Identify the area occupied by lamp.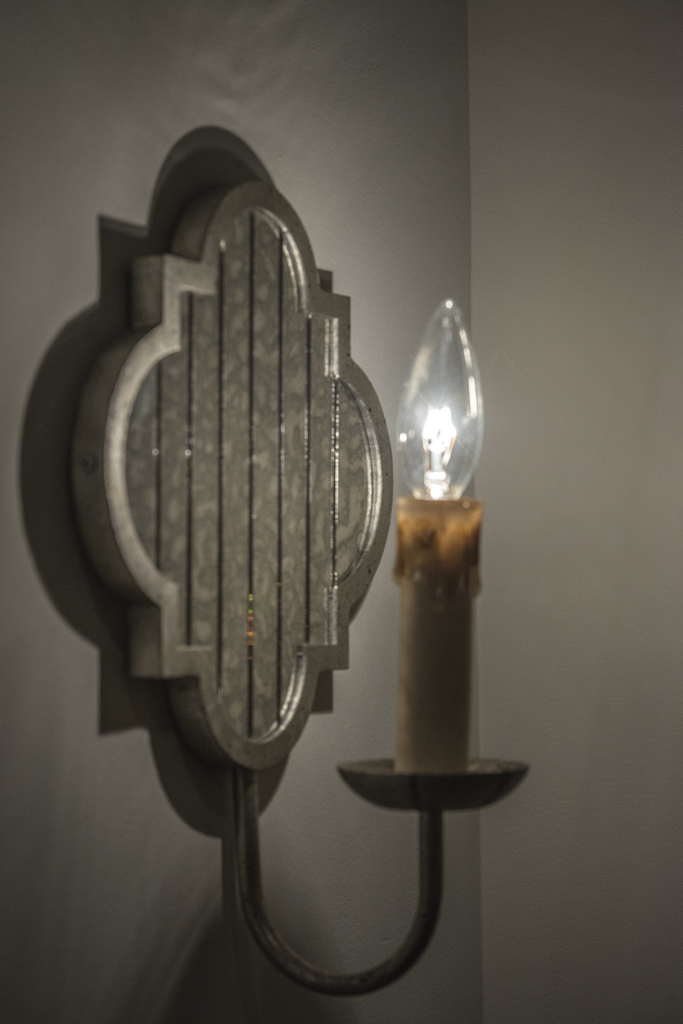
Area: (left=70, top=180, right=536, bottom=1002).
